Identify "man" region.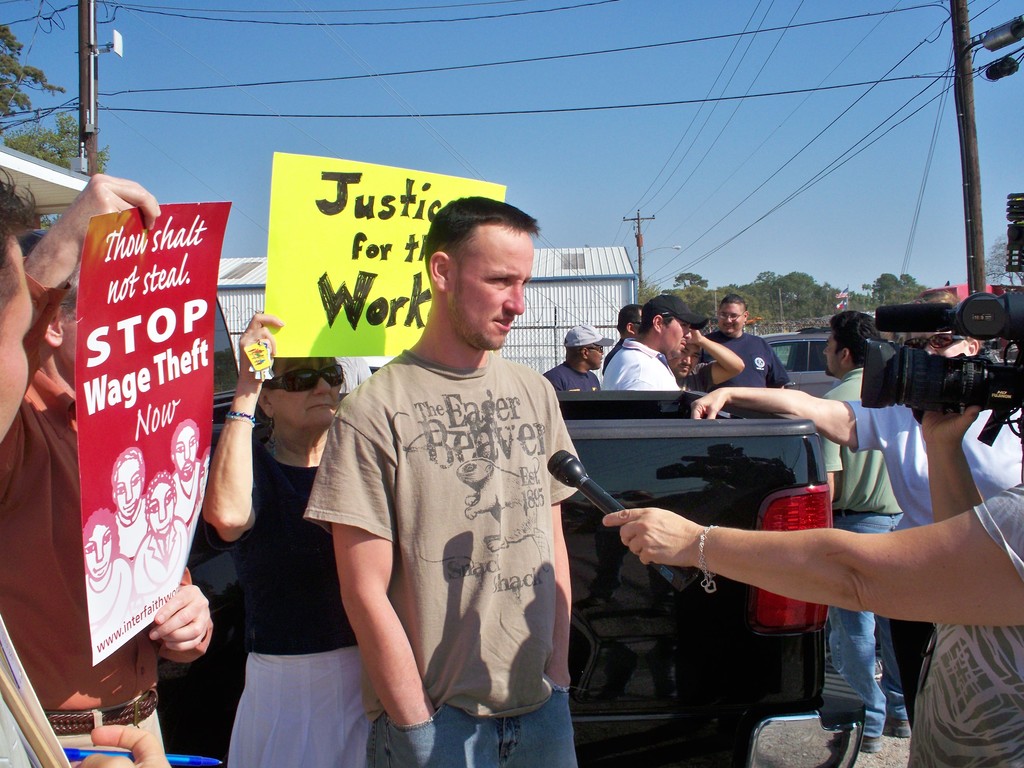
Region: (left=599, top=289, right=706, bottom=388).
